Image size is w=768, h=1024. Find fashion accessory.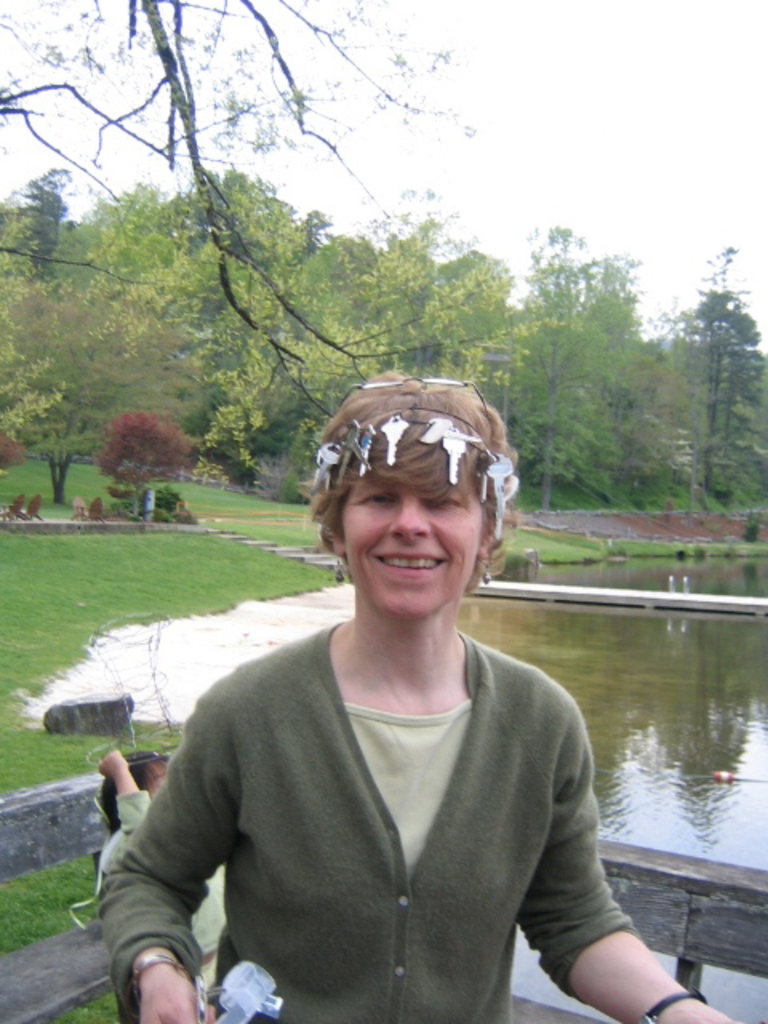
detection(330, 552, 346, 581).
